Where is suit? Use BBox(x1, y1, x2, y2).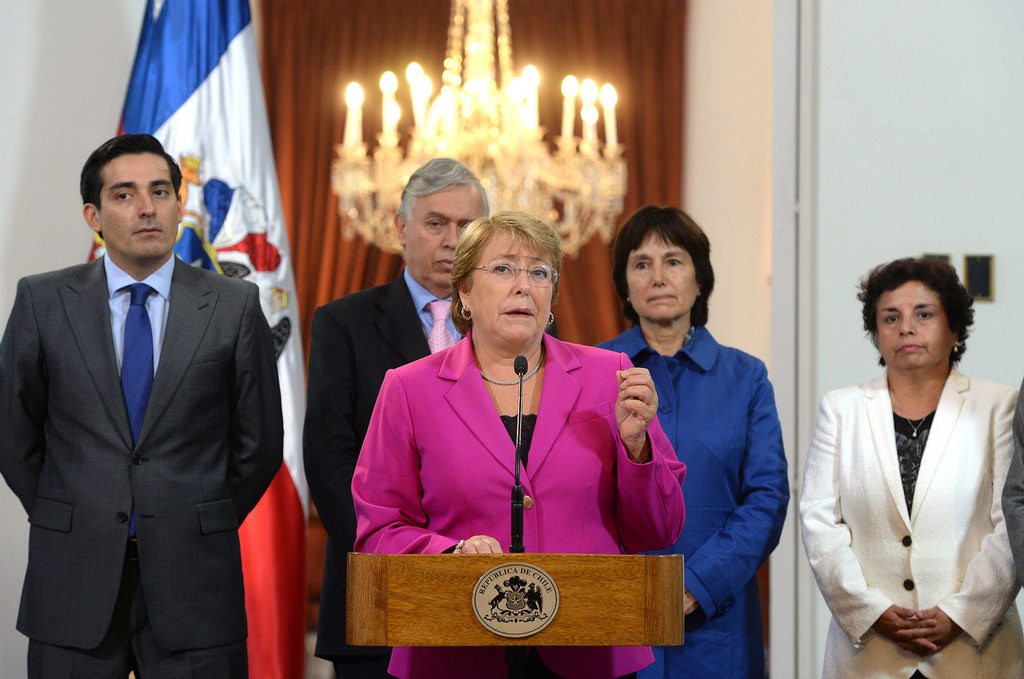
BBox(302, 265, 559, 678).
